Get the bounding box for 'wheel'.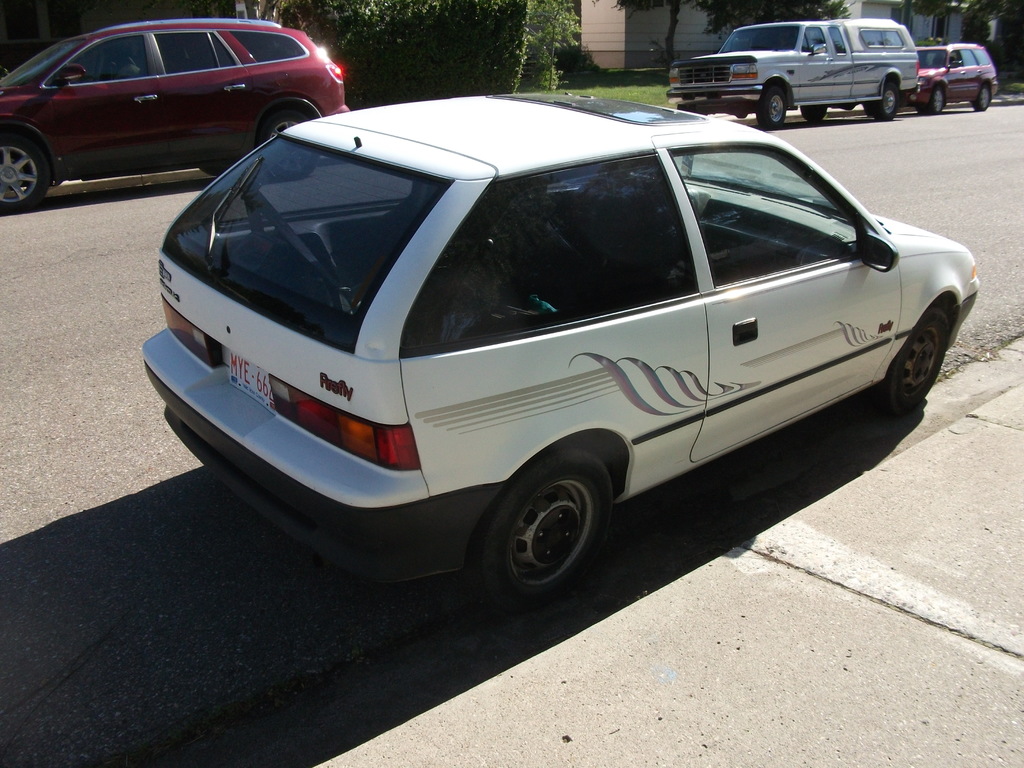
872 82 898 119.
